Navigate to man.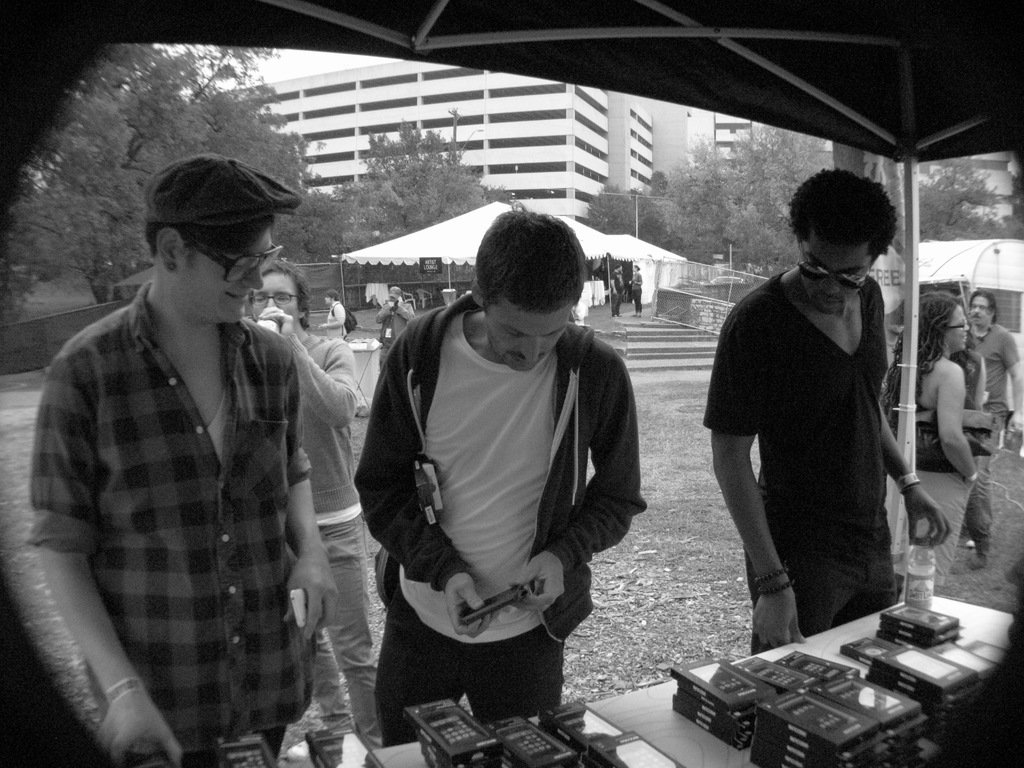
Navigation target: 313 287 350 348.
